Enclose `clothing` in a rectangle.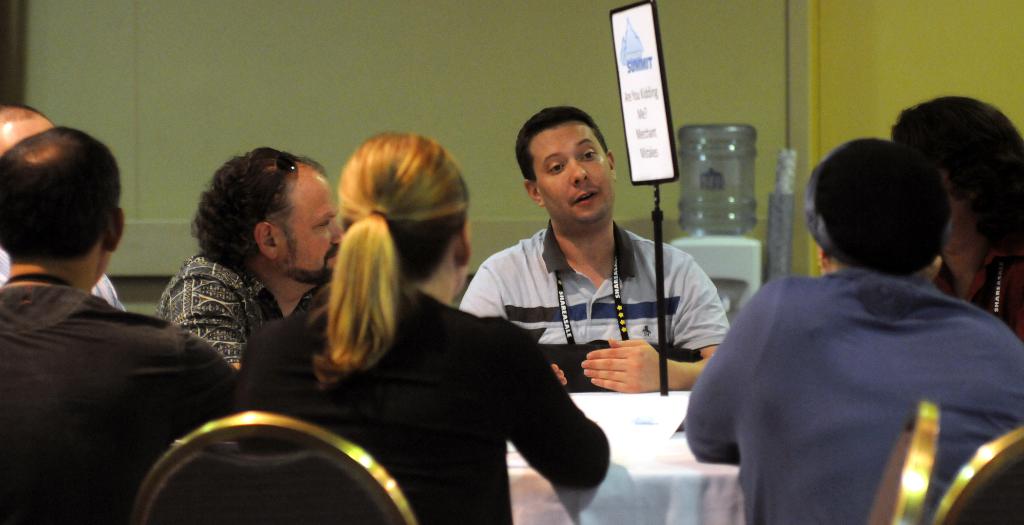
451, 212, 724, 369.
